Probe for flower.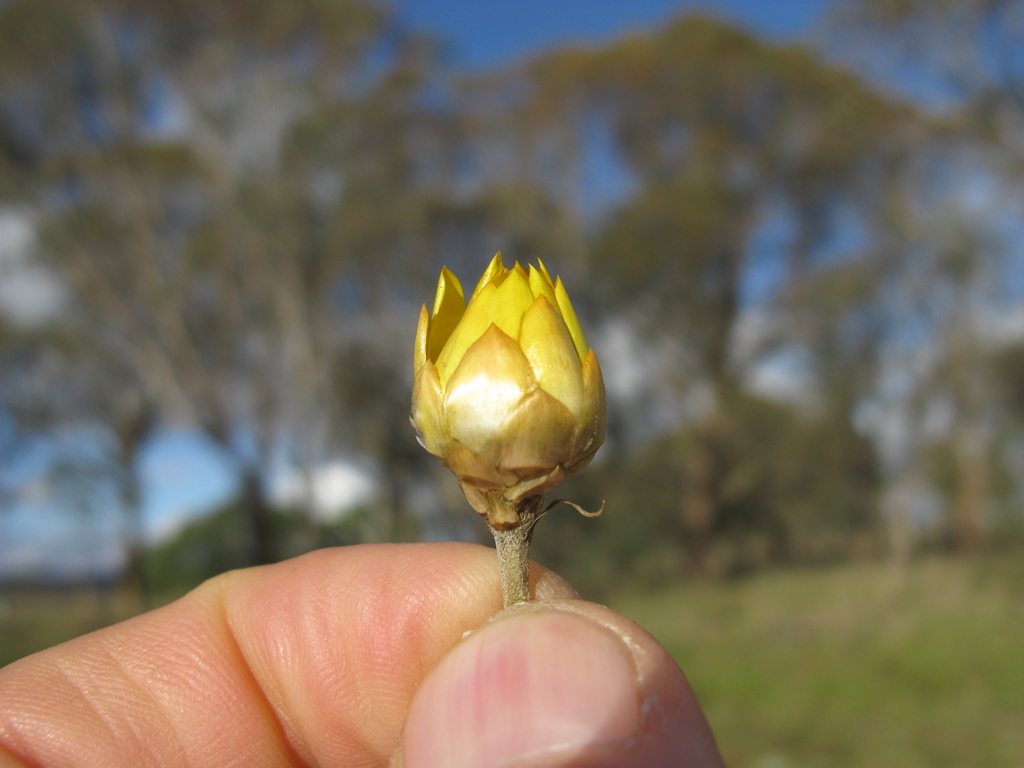
Probe result: [left=404, top=250, right=602, bottom=618].
